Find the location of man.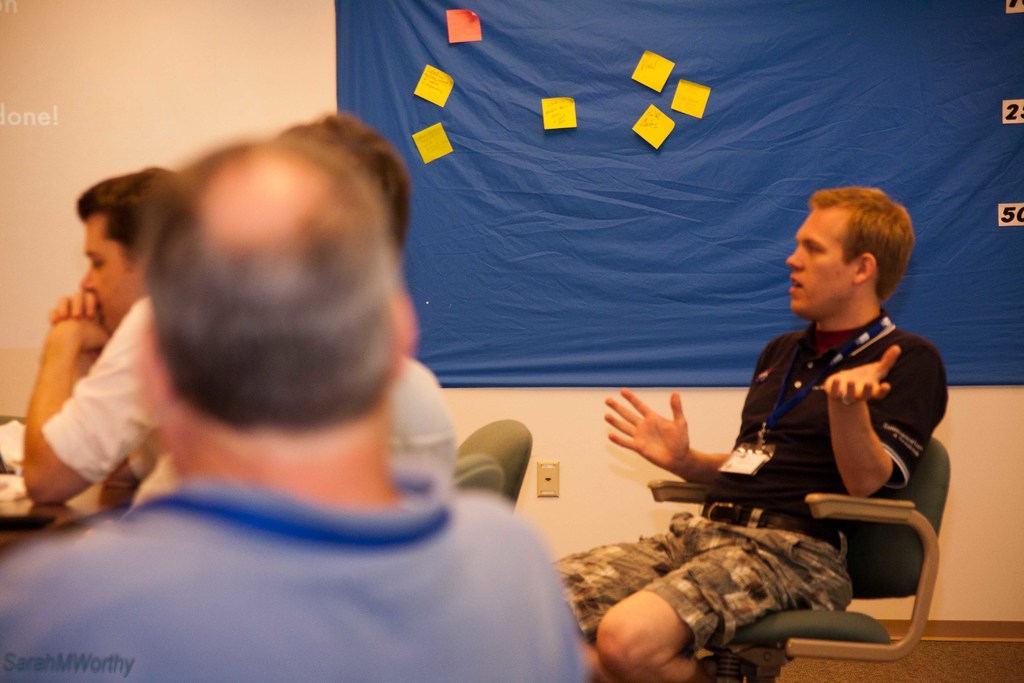
Location: (0,144,593,682).
